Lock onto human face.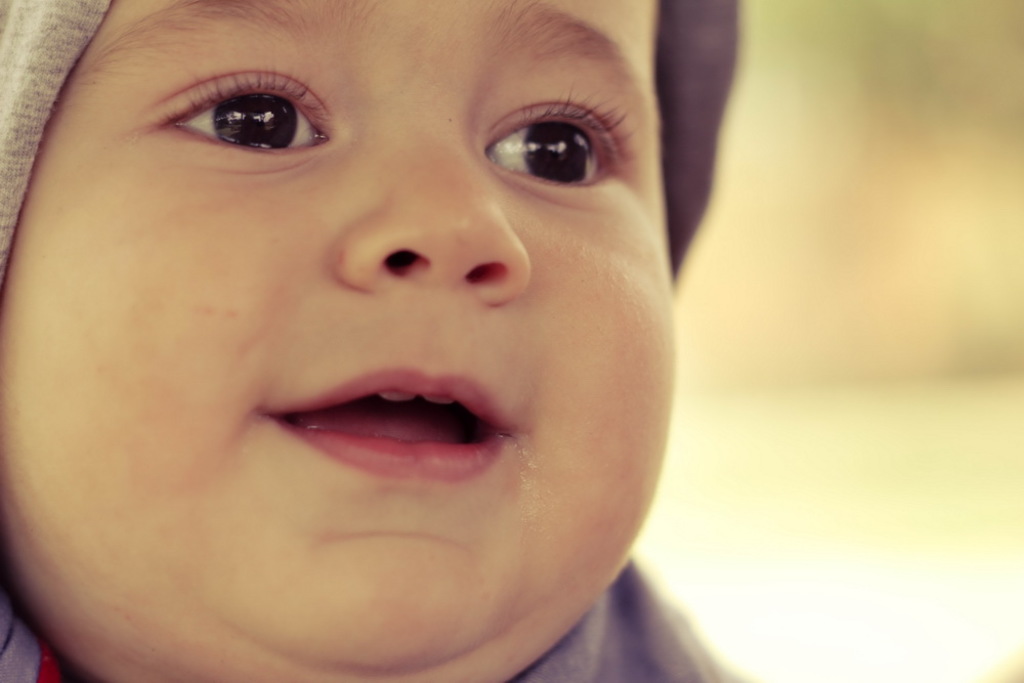
Locked: {"x1": 0, "y1": 0, "x2": 676, "y2": 682}.
